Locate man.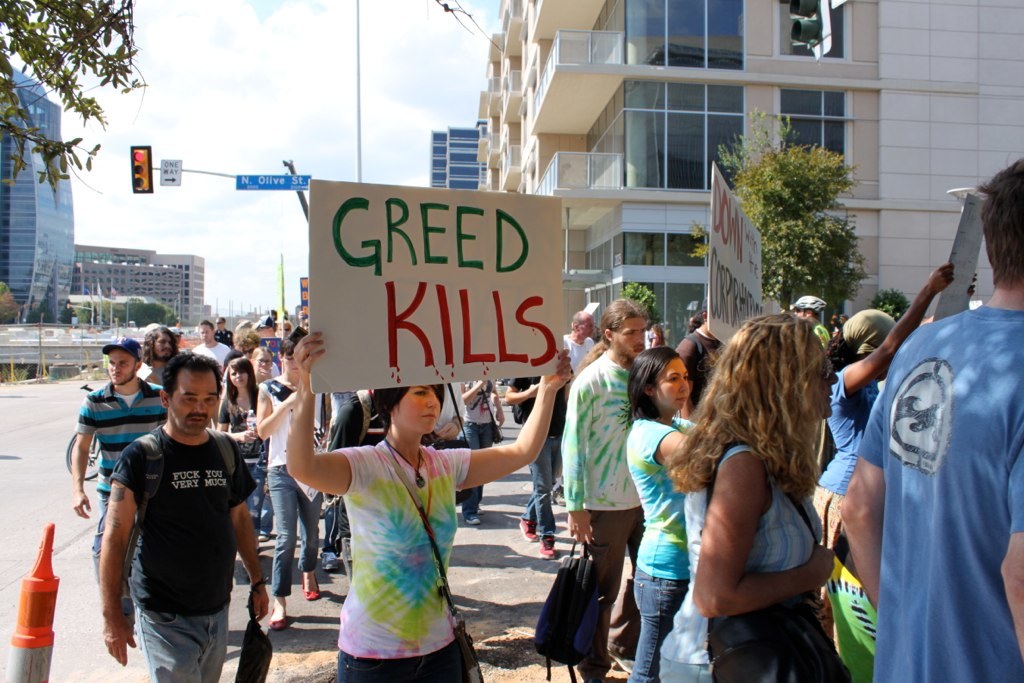
Bounding box: x1=564, y1=312, x2=594, y2=375.
